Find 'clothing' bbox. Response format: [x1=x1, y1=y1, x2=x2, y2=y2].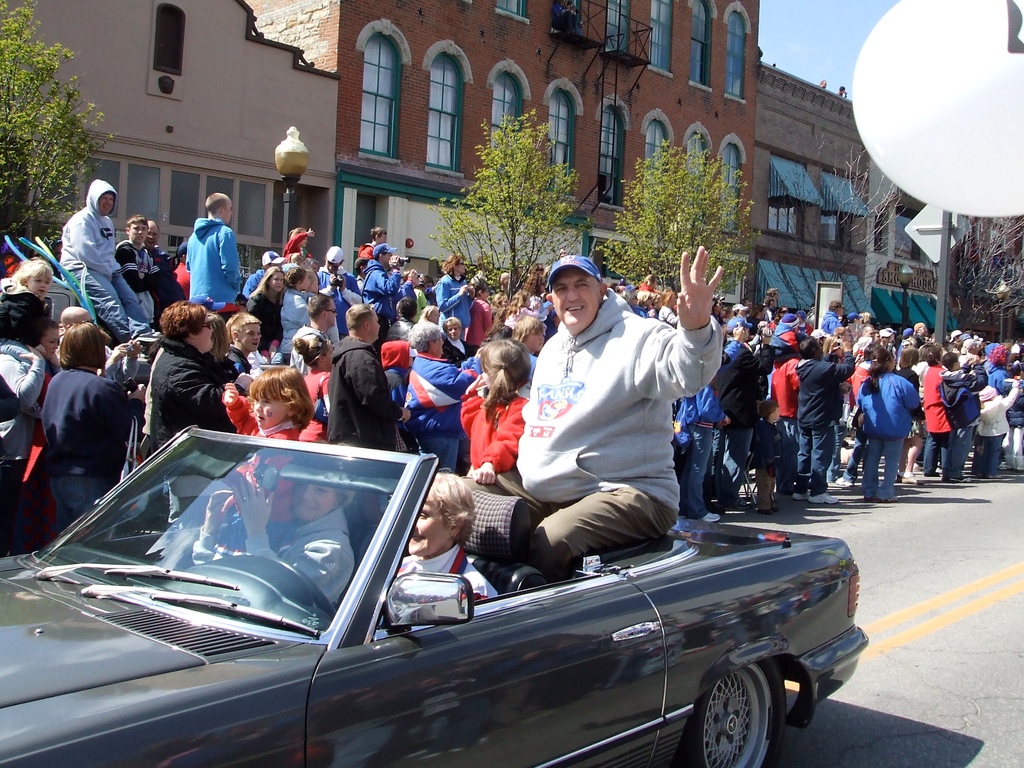
[x1=394, y1=280, x2=415, y2=315].
